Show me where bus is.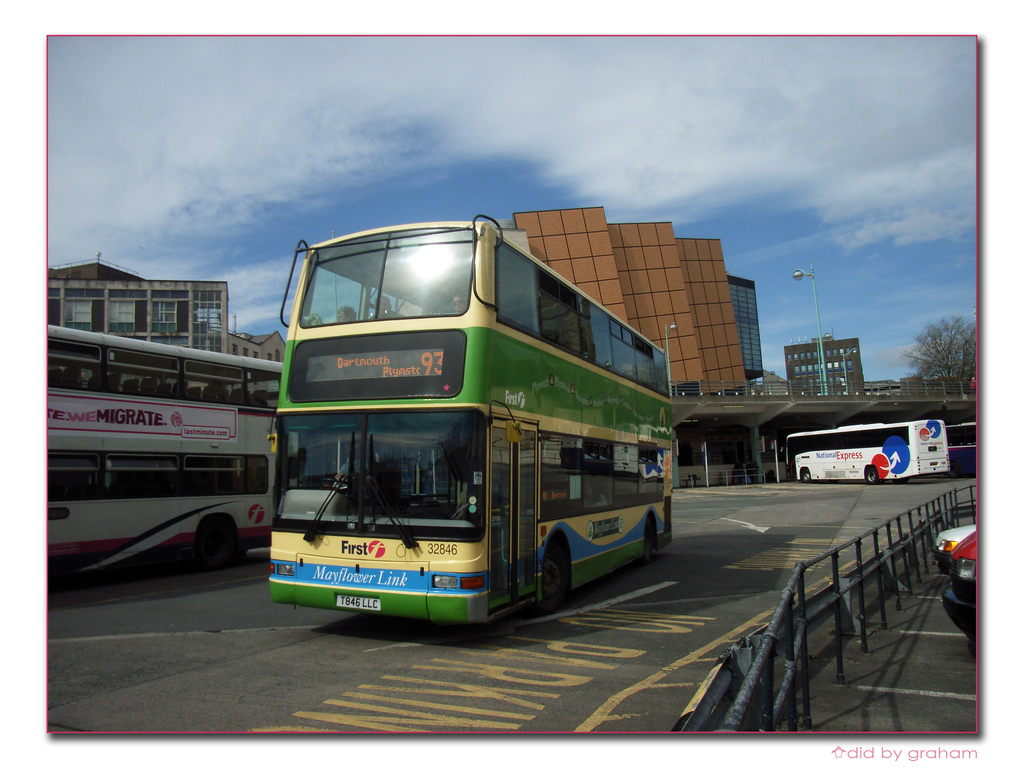
bus is at {"left": 49, "top": 325, "right": 285, "bottom": 572}.
